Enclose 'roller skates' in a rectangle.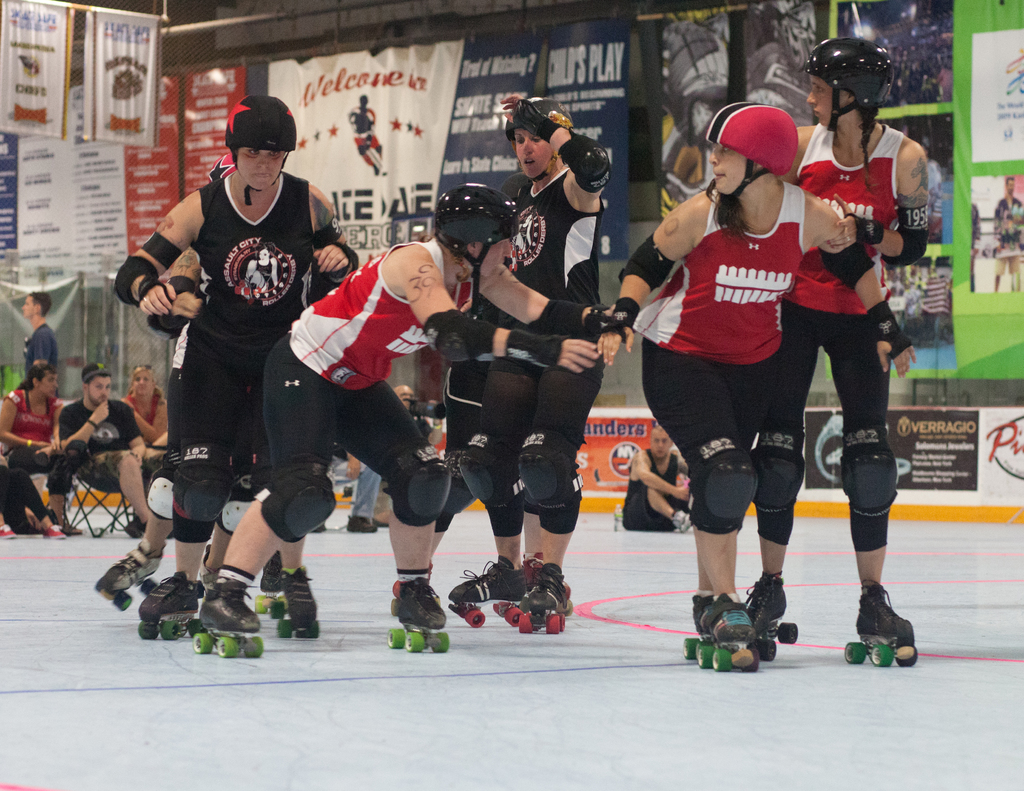
left=515, top=563, right=577, bottom=639.
